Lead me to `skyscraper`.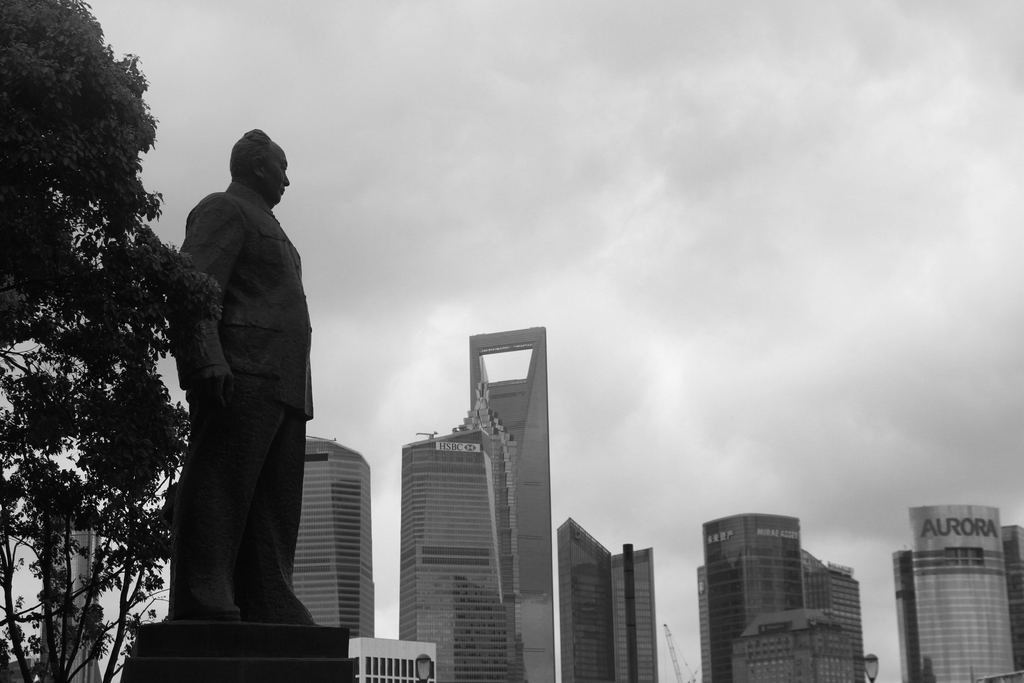
Lead to x1=35 y1=491 x2=102 y2=682.
